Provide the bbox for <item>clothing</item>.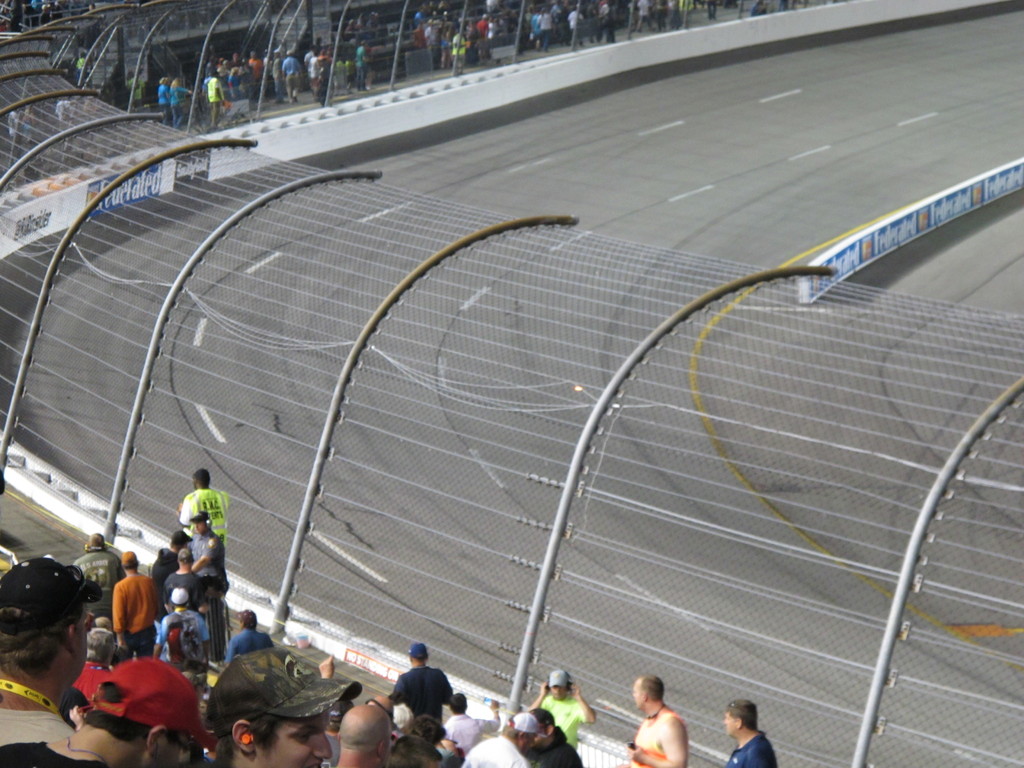
bbox=[154, 609, 216, 661].
